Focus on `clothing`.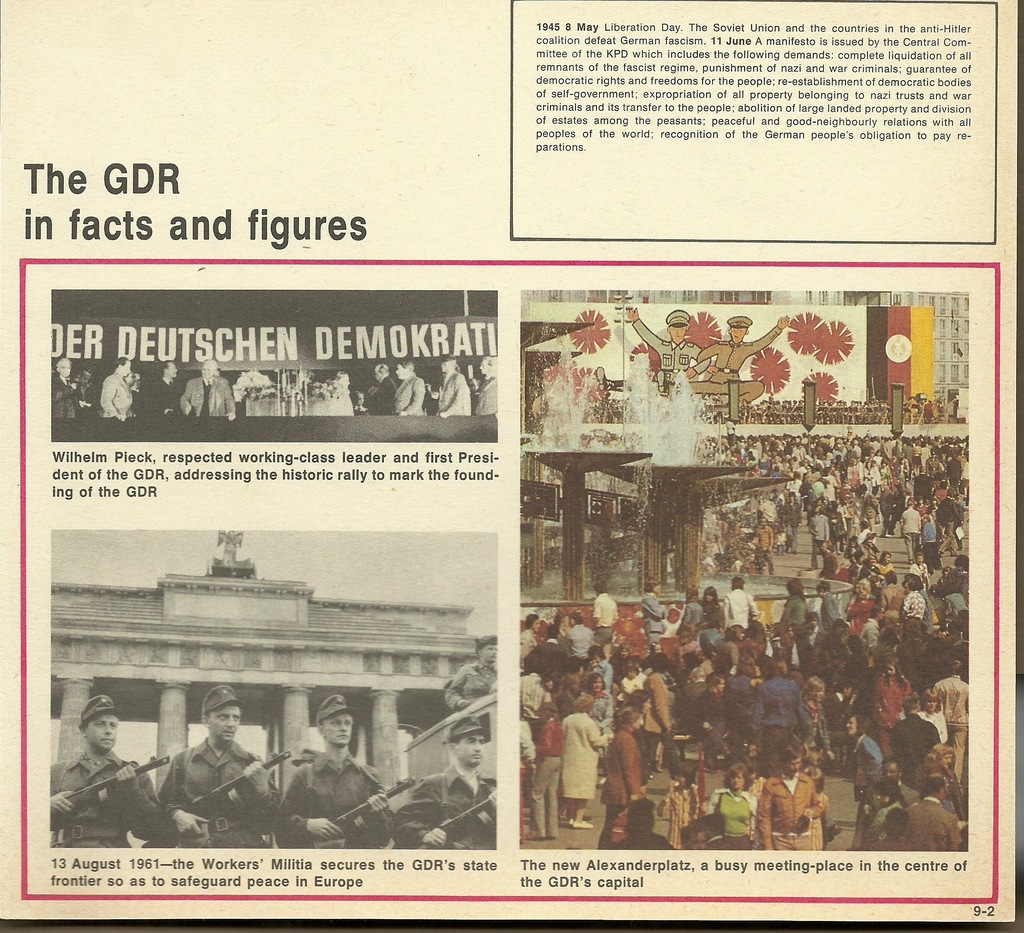
Focused at rect(473, 367, 495, 413).
